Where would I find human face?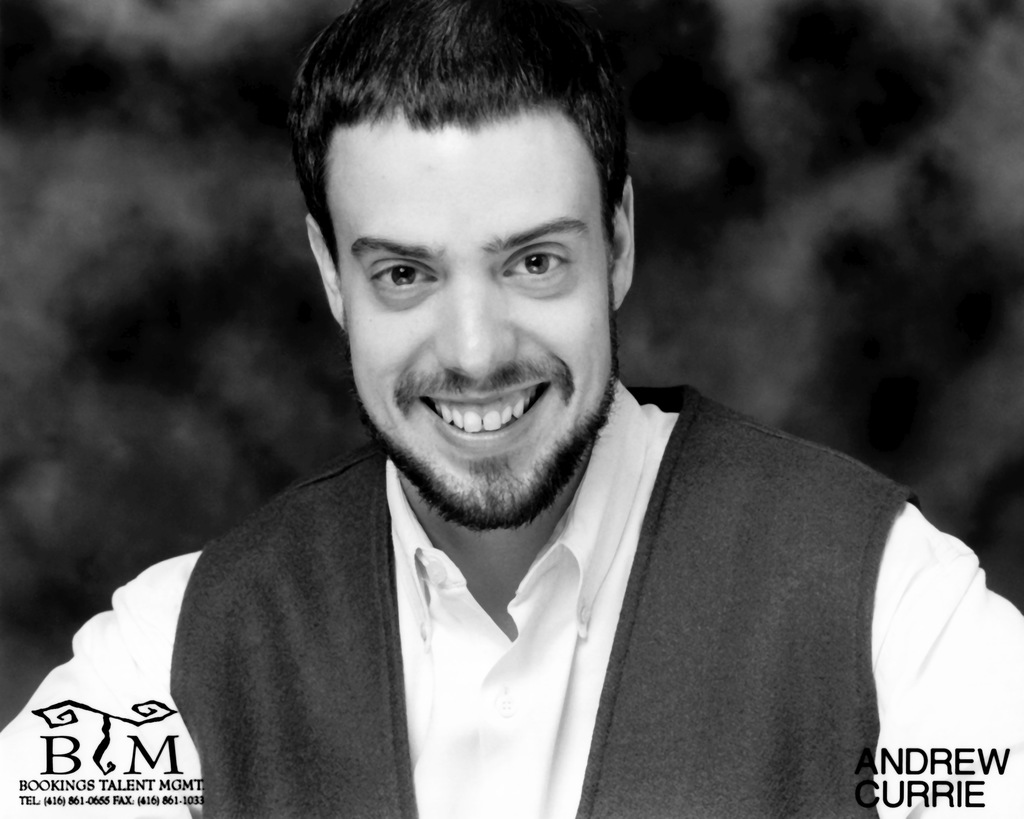
At [x1=328, y1=120, x2=615, y2=525].
